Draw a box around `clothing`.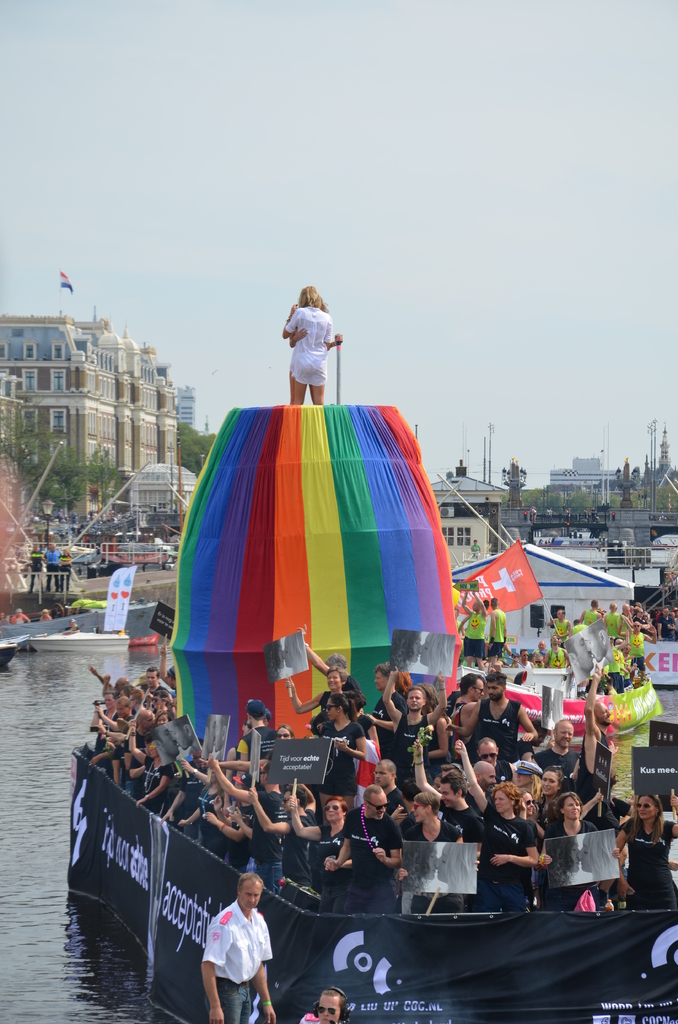
<bbox>141, 682, 170, 708</bbox>.
